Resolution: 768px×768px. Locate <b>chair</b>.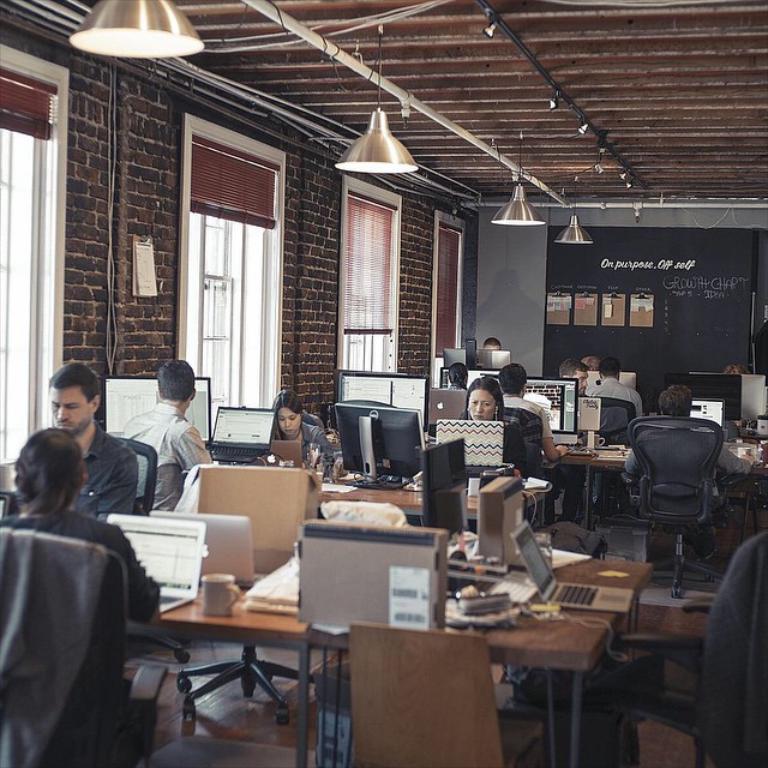
[x1=174, y1=640, x2=318, y2=721].
